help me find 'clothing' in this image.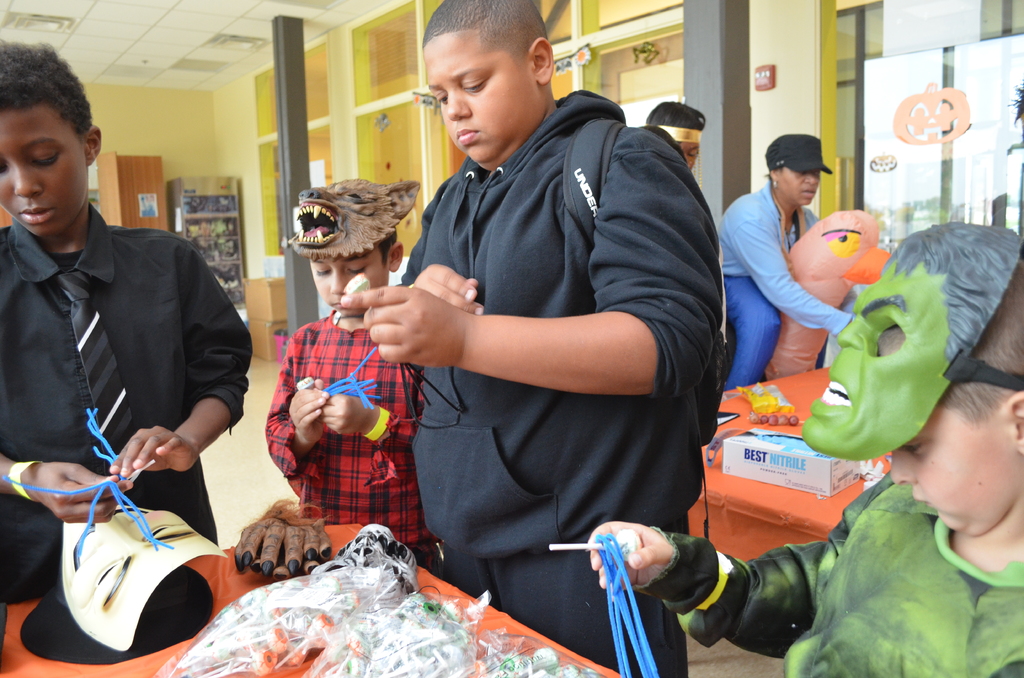
Found it: crop(266, 310, 431, 577).
